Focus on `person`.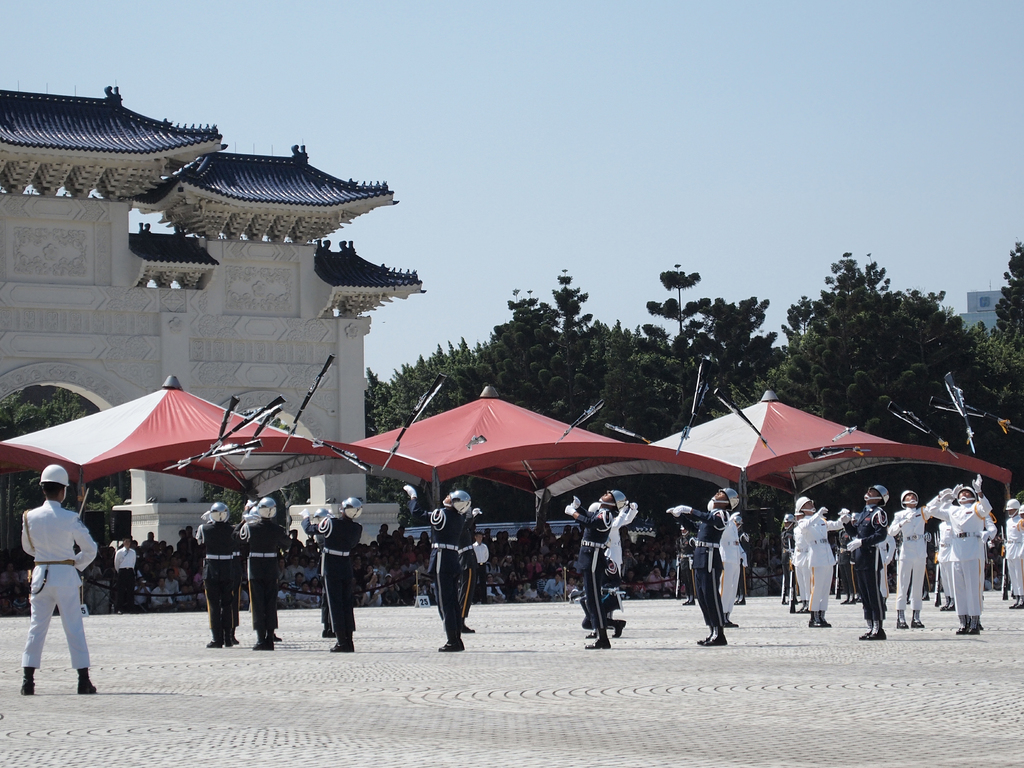
Focused at 428,477,479,654.
